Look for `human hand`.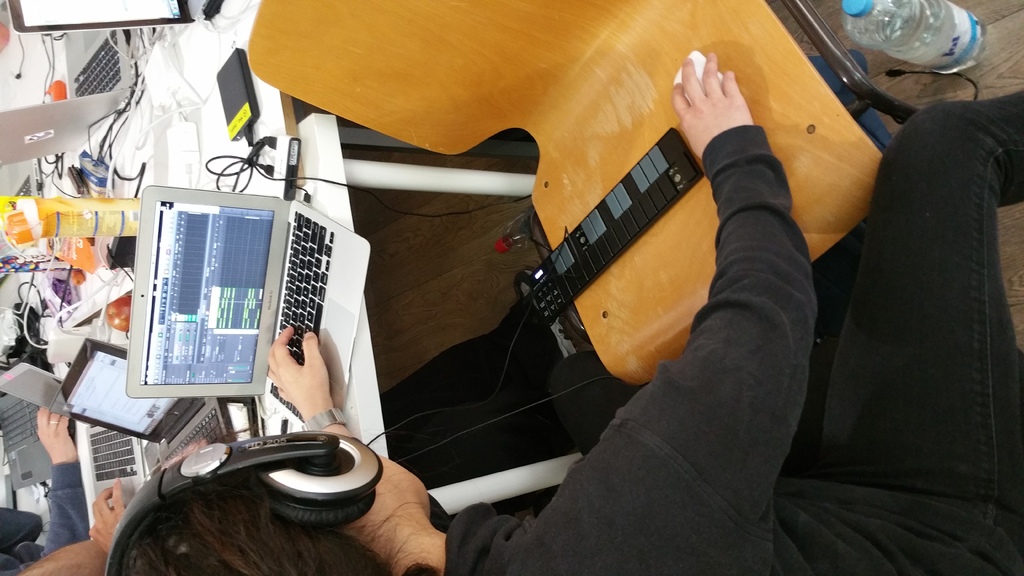
Found: rect(89, 479, 127, 555).
